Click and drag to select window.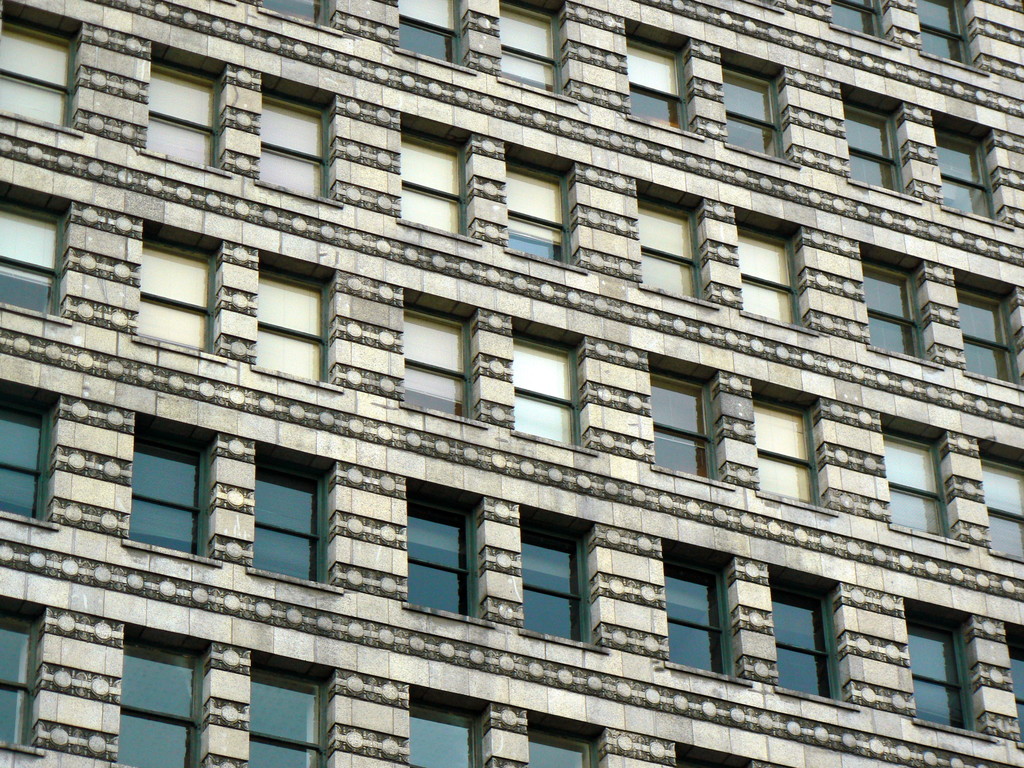
Selection: 835, 0, 876, 40.
